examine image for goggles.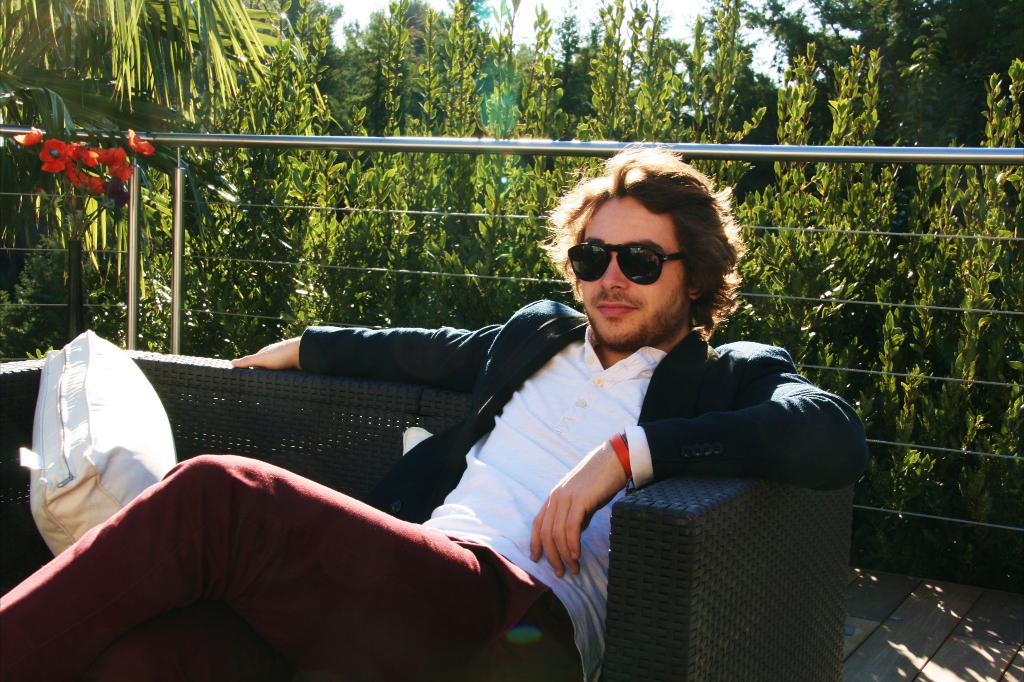
Examination result: <bbox>561, 230, 689, 286</bbox>.
